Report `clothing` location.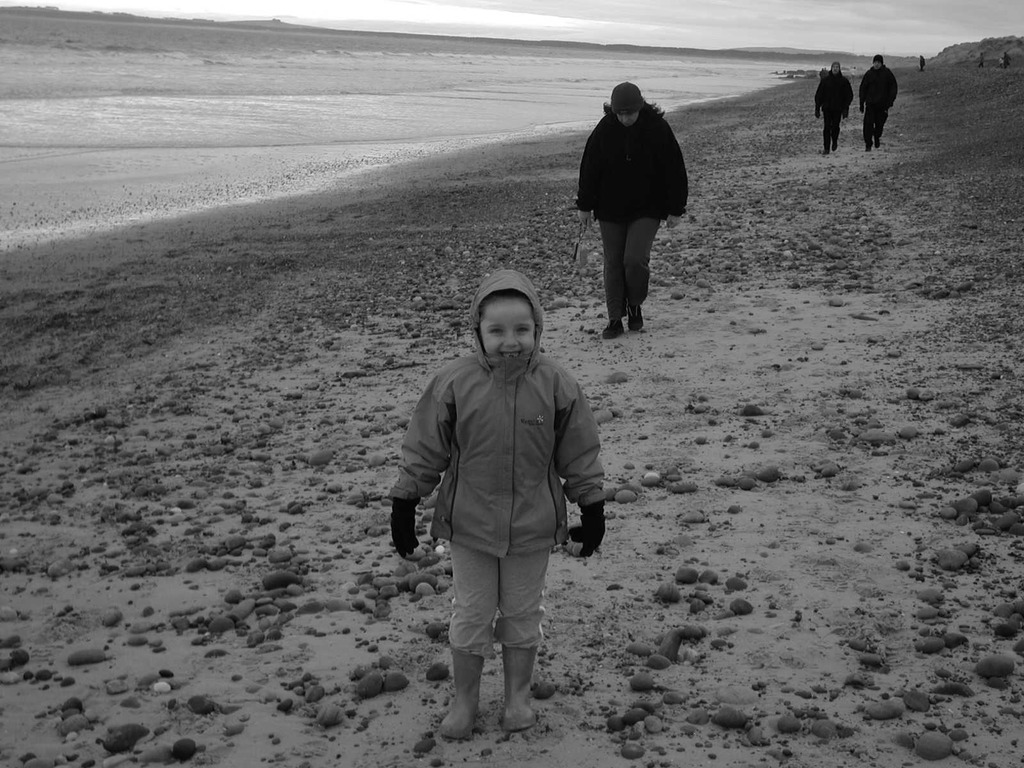
Report: BBox(395, 303, 605, 682).
